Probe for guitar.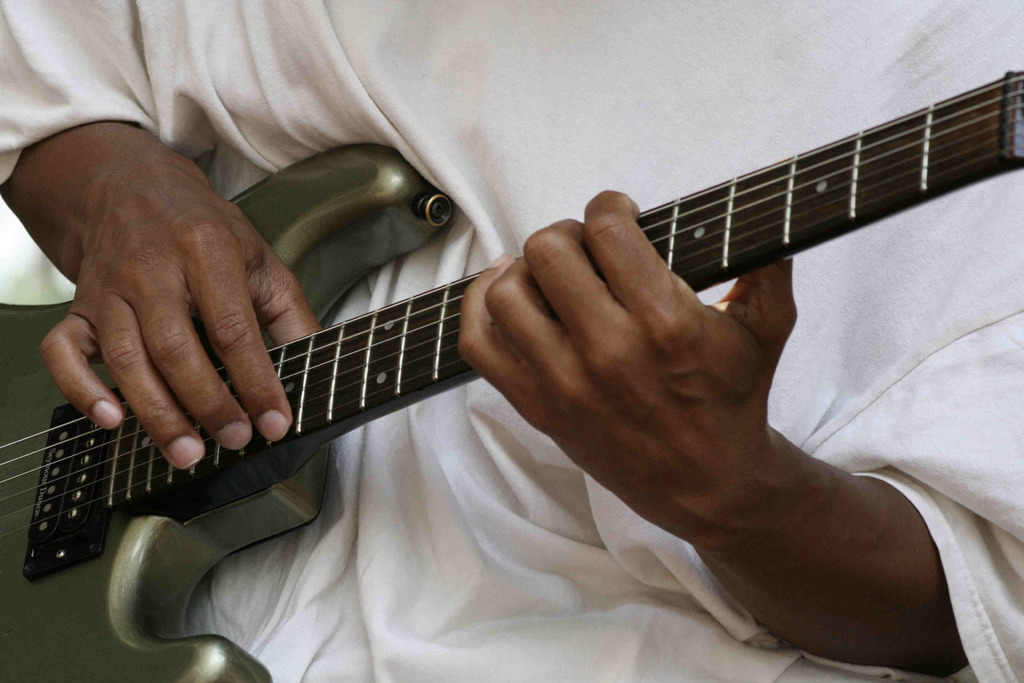
Probe result: <bbox>12, 91, 1023, 665</bbox>.
